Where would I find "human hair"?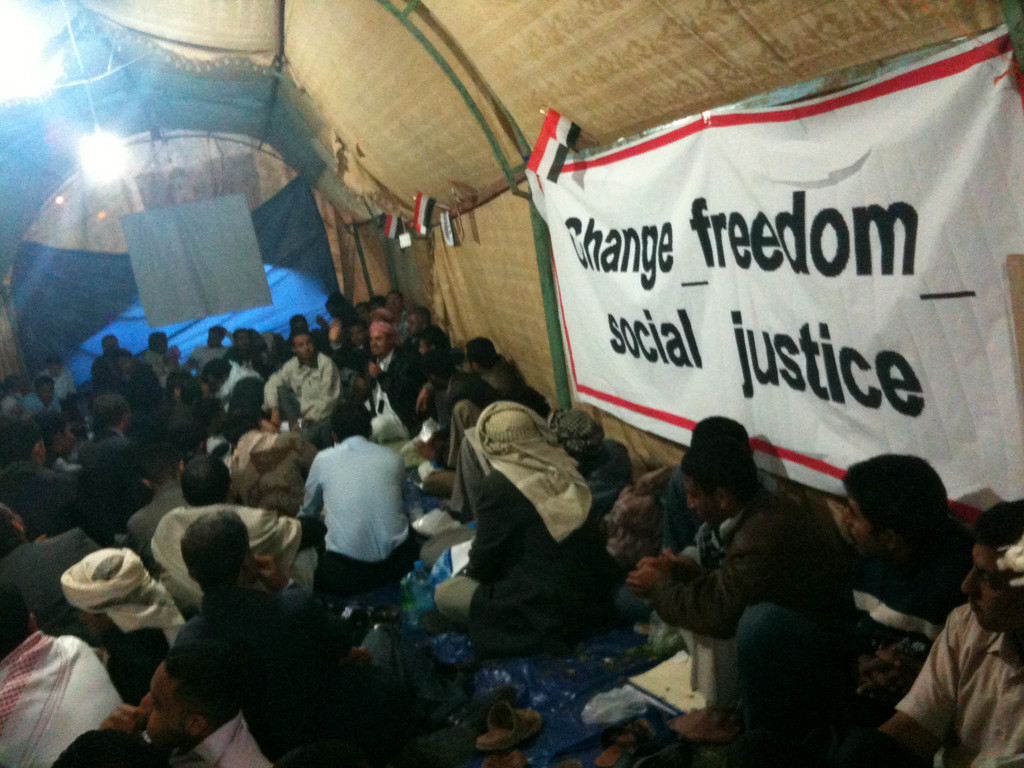
At [x1=92, y1=392, x2=128, y2=432].
